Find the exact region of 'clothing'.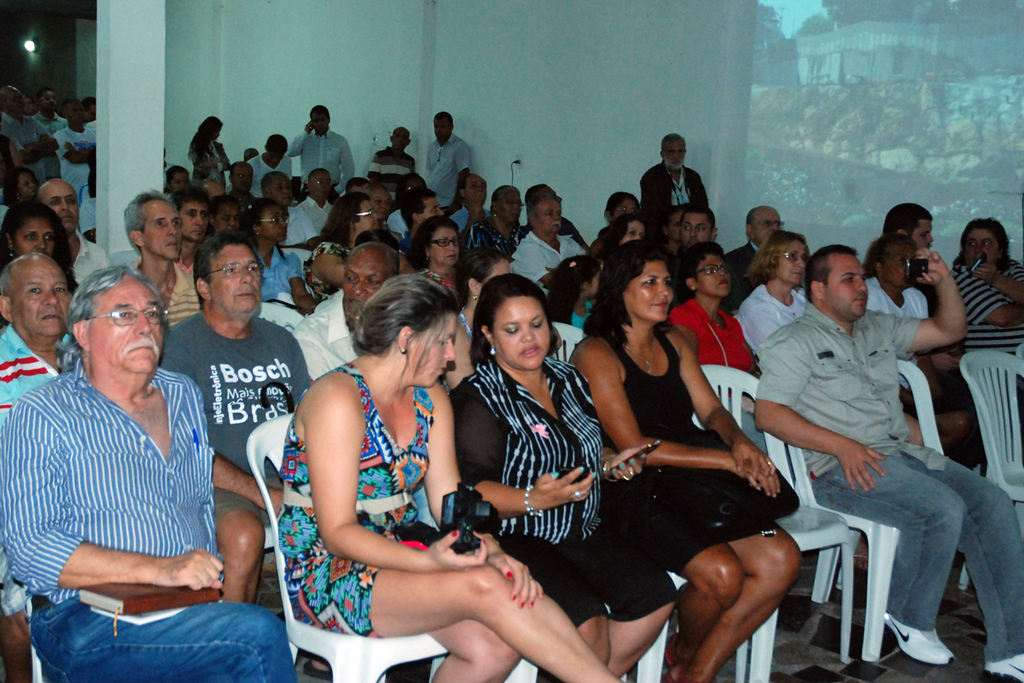
Exact region: detection(419, 130, 474, 207).
